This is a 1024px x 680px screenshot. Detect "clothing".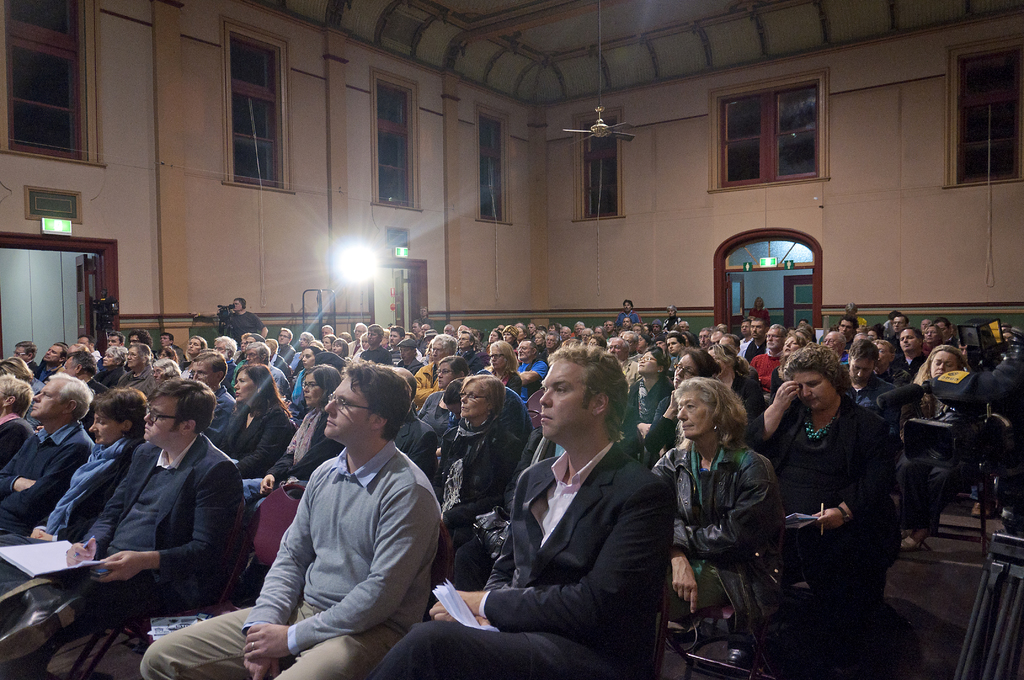
<region>438, 417, 536, 563</region>.
